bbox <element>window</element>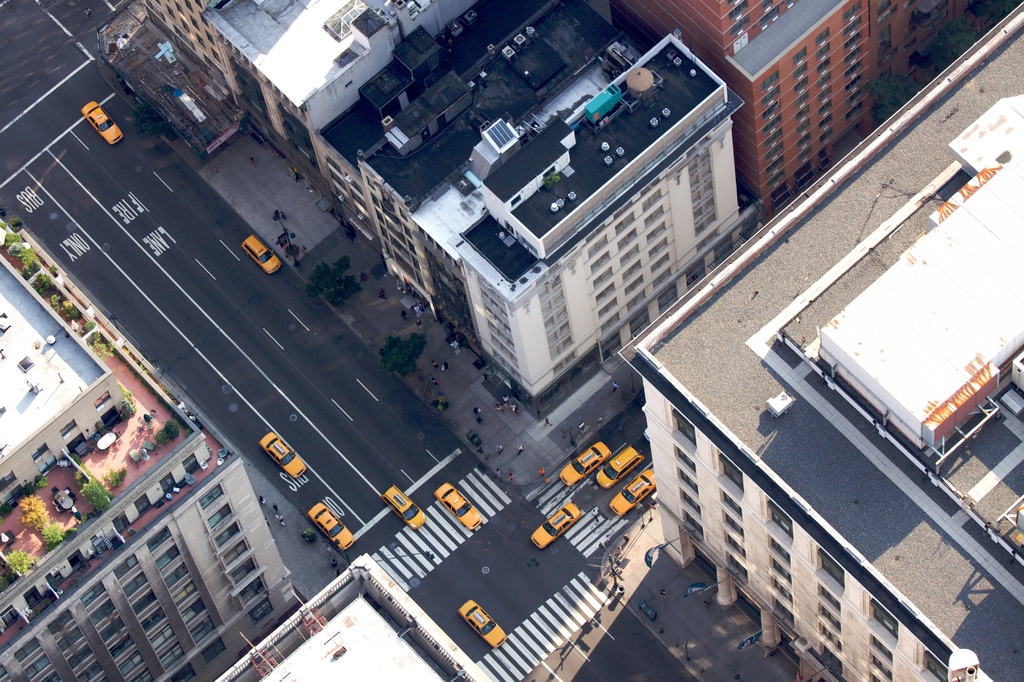
168, 657, 199, 681
